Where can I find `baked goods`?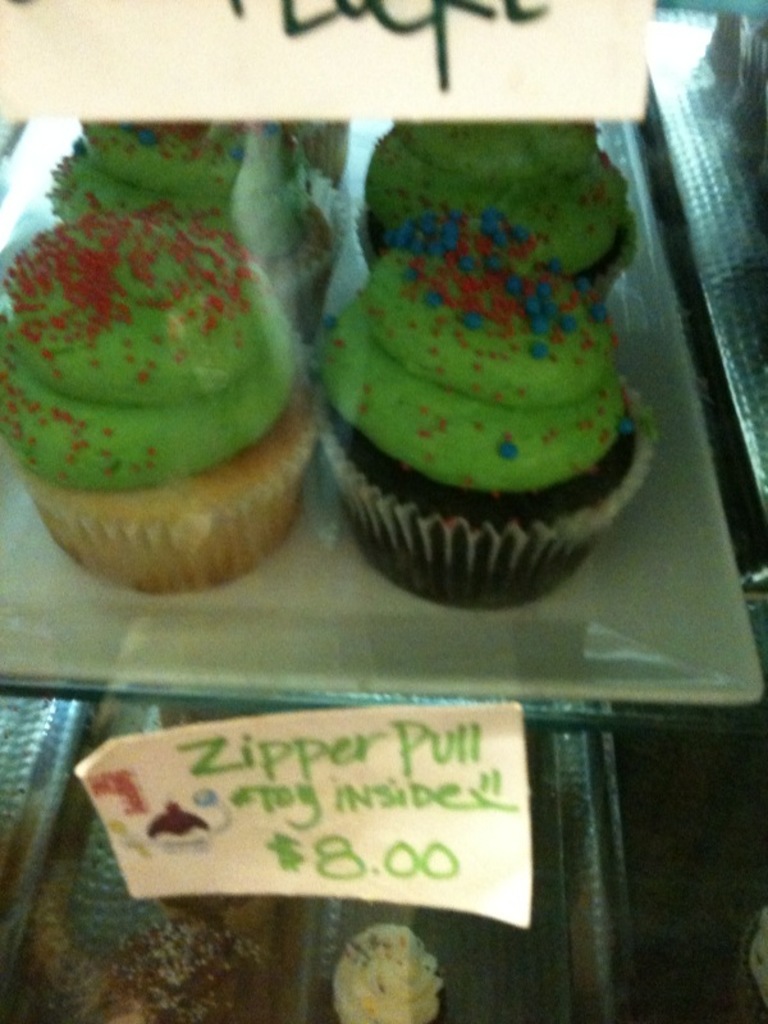
You can find it at l=344, t=123, r=644, b=301.
